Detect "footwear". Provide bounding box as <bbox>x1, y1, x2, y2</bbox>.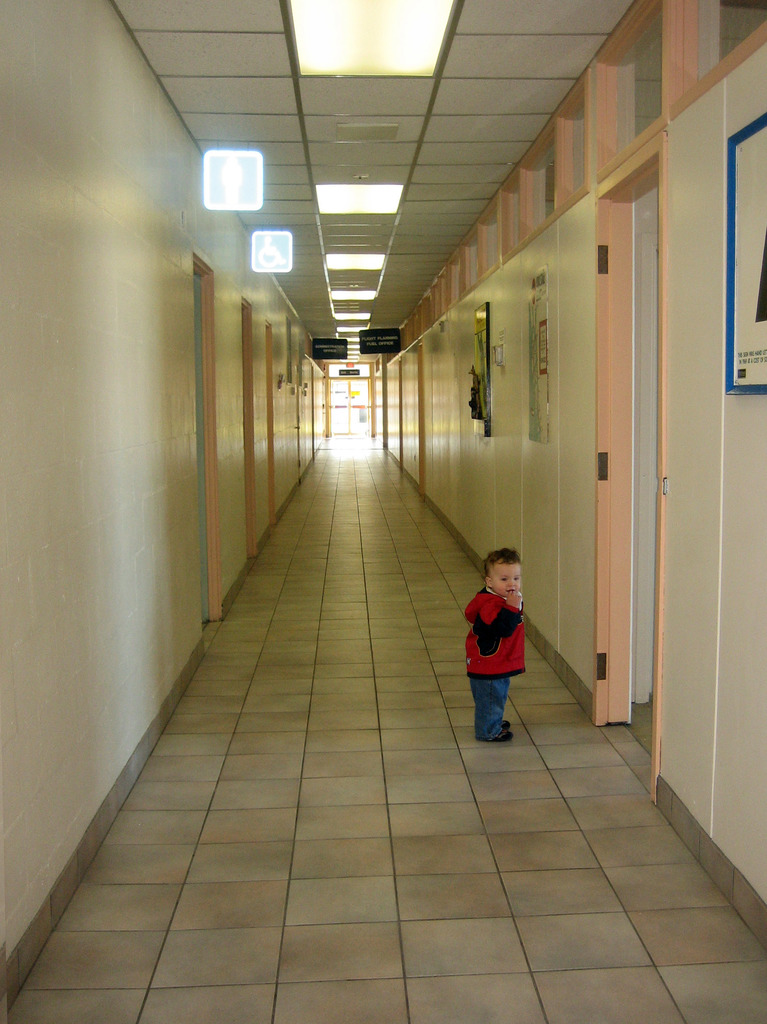
<bbox>503, 721, 510, 728</bbox>.
